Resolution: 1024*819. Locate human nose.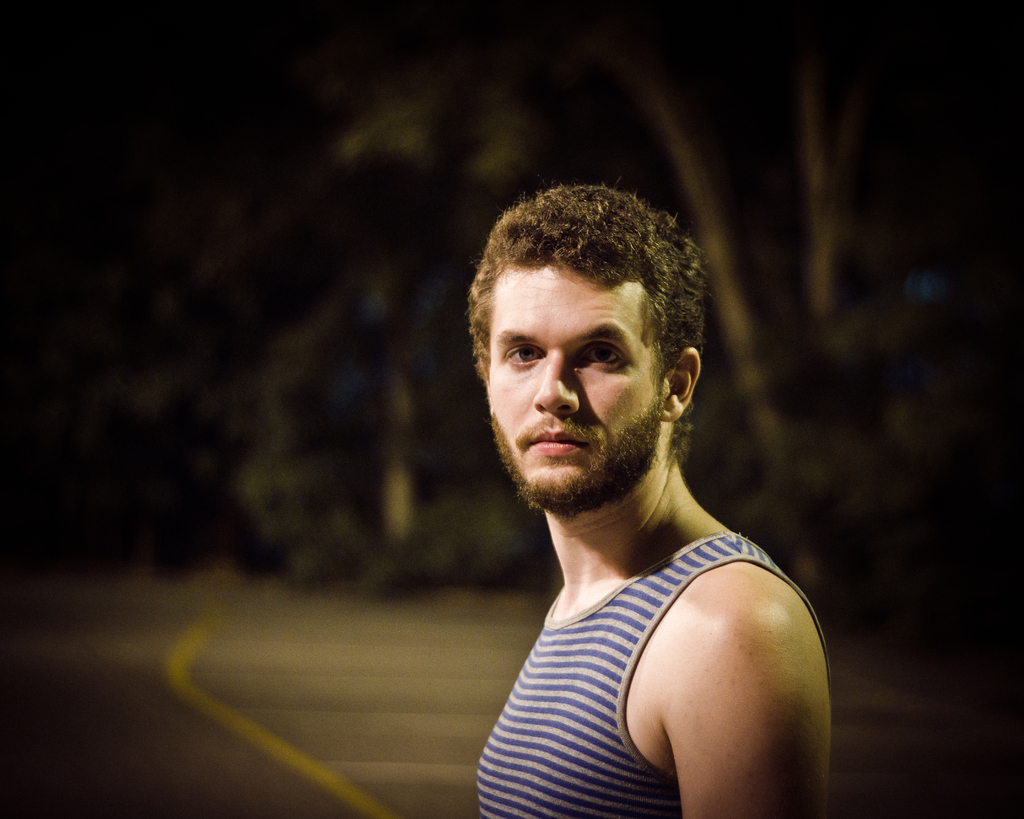
<bbox>533, 351, 578, 415</bbox>.
